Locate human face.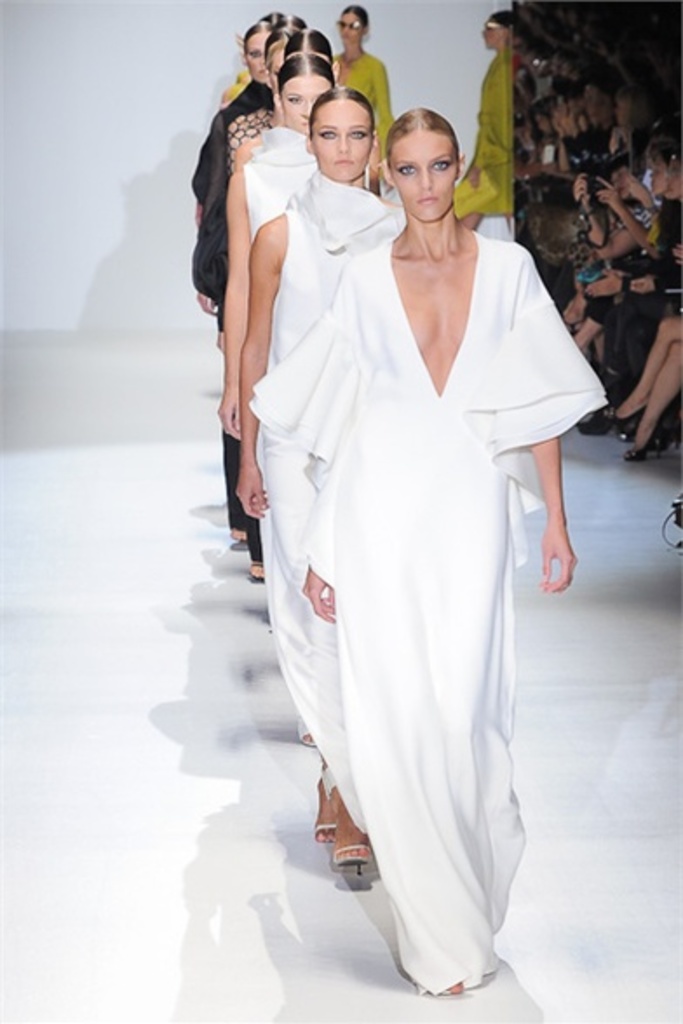
Bounding box: BBox(310, 99, 373, 181).
